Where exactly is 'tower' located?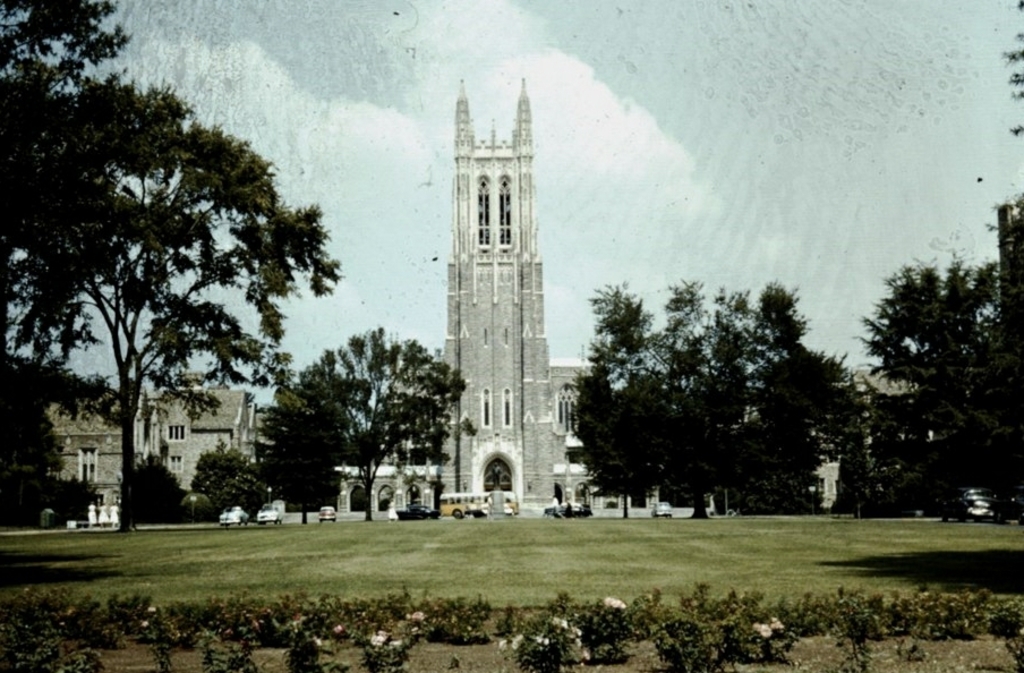
Its bounding box is box=[348, 51, 808, 540].
